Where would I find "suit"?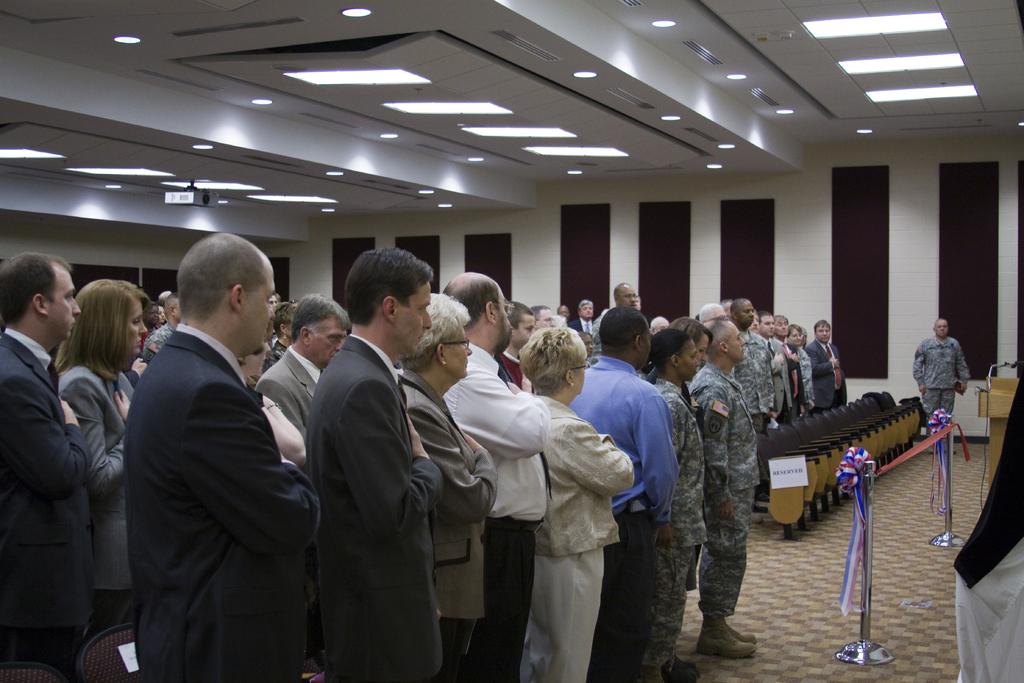
At x1=804, y1=338, x2=846, y2=415.
